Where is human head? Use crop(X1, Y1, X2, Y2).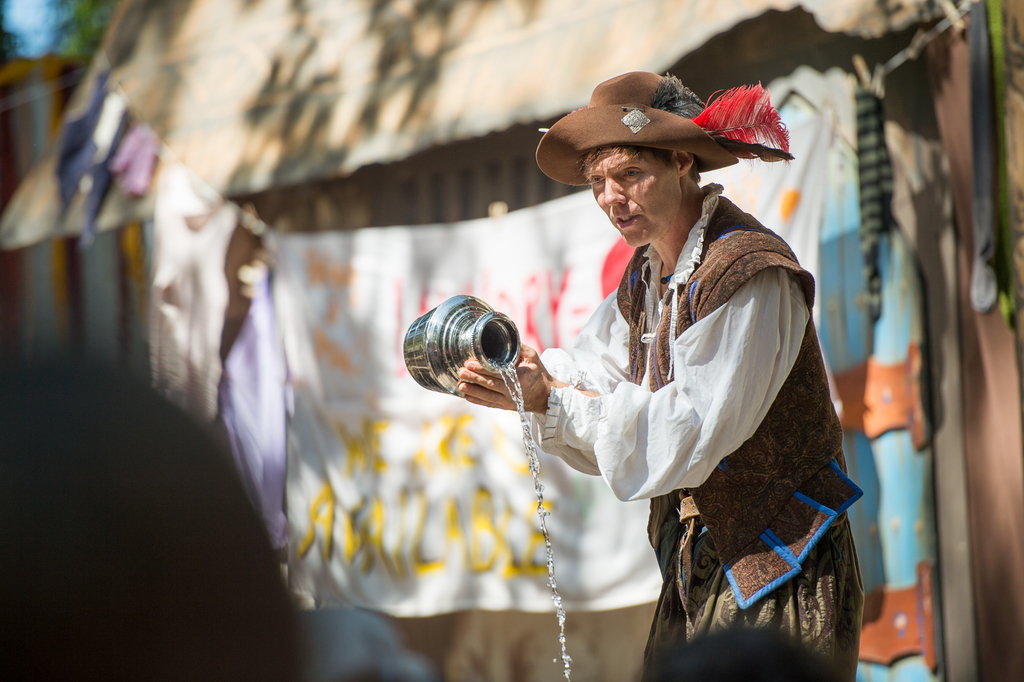
crop(573, 152, 698, 249).
